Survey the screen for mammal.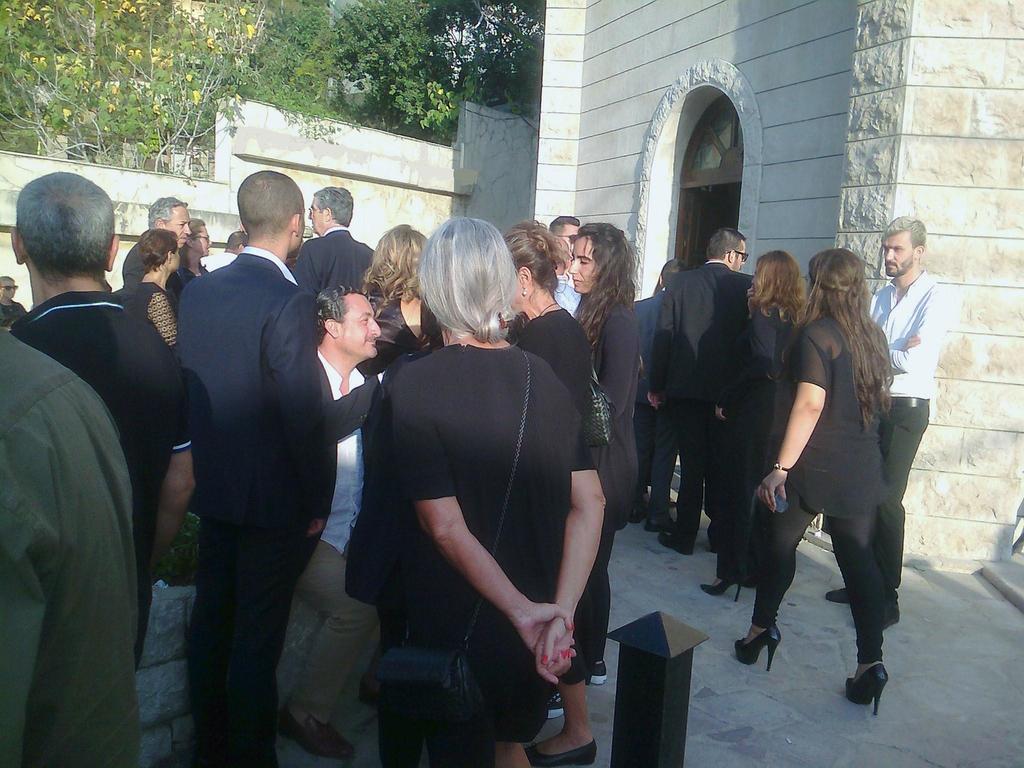
Survey found: 350,232,601,767.
